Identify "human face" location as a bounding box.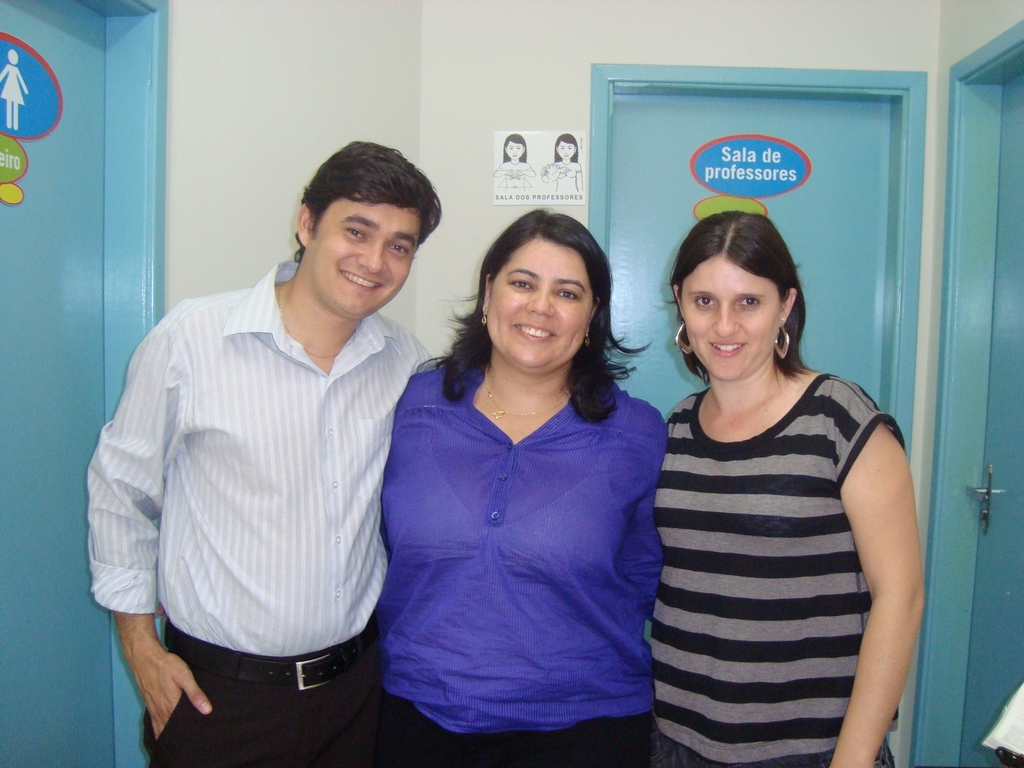
493 236 591 368.
